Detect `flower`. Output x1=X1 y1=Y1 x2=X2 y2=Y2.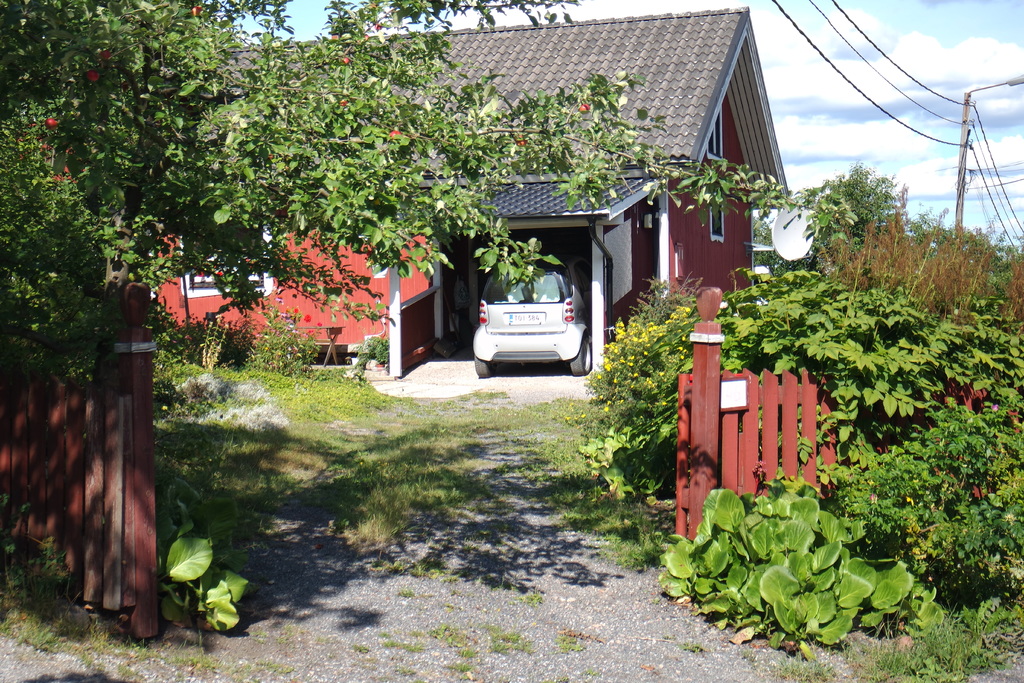
x1=84 y1=72 x2=98 y2=83.
